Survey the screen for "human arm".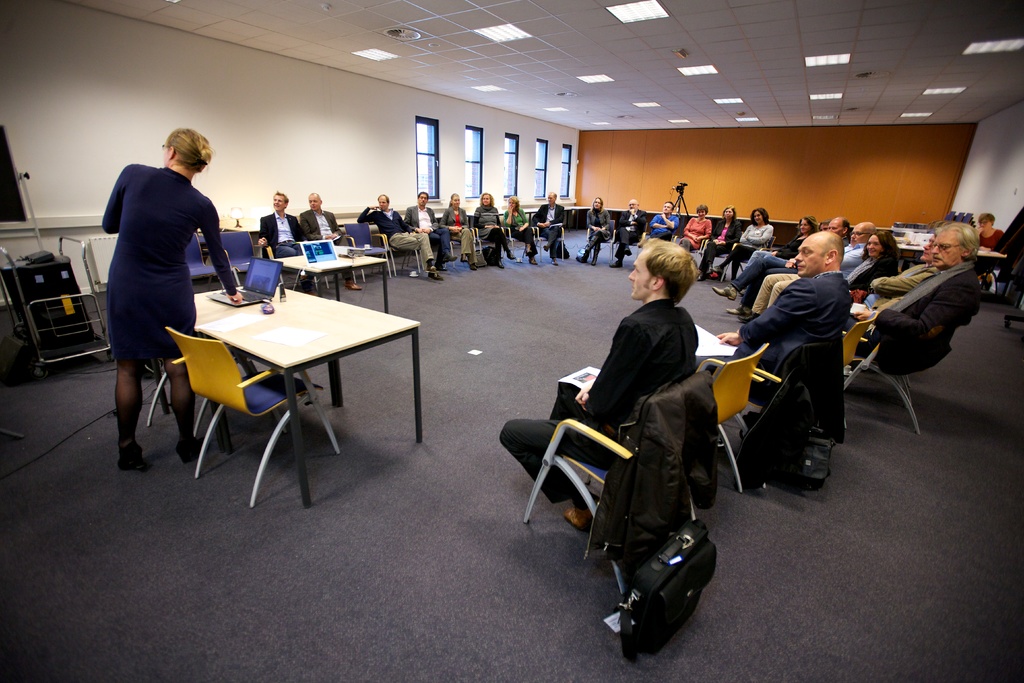
Survey found: pyautogui.locateOnScreen(663, 209, 681, 230).
